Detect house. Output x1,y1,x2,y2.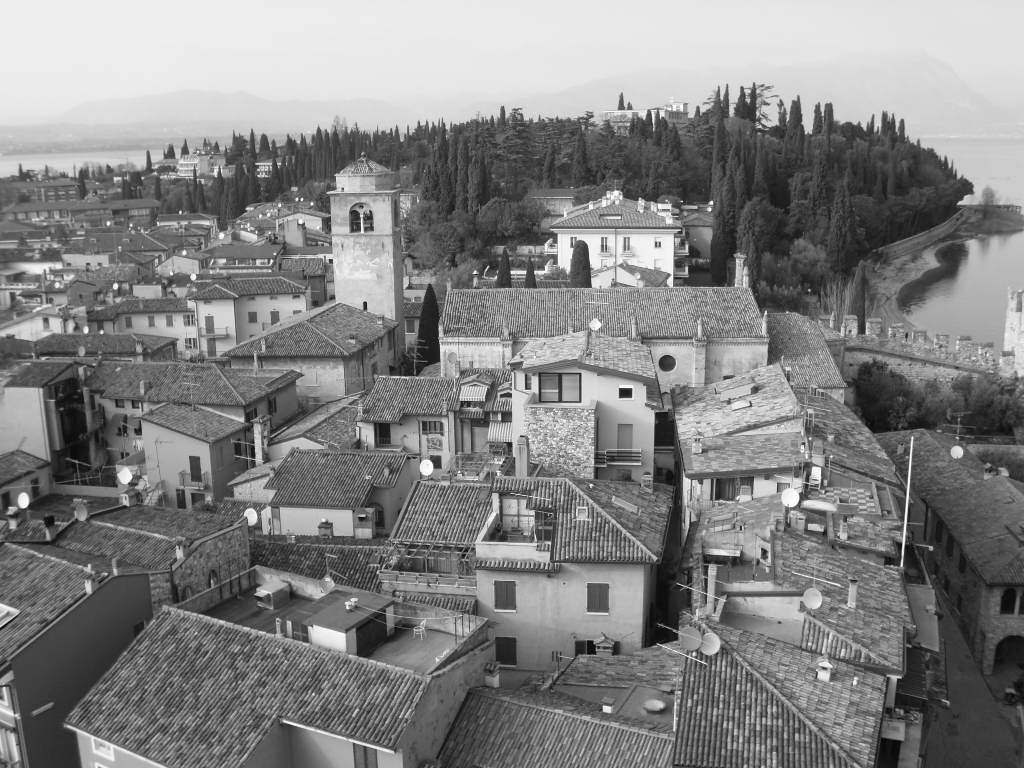
427,451,688,663.
